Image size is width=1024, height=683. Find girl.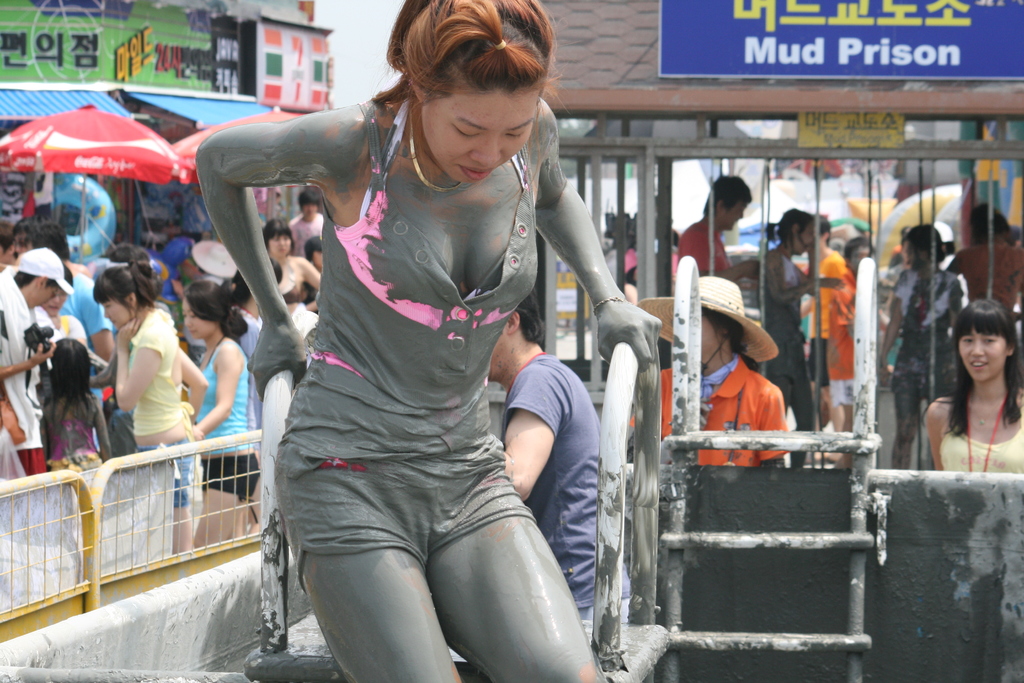
93, 257, 207, 431.
